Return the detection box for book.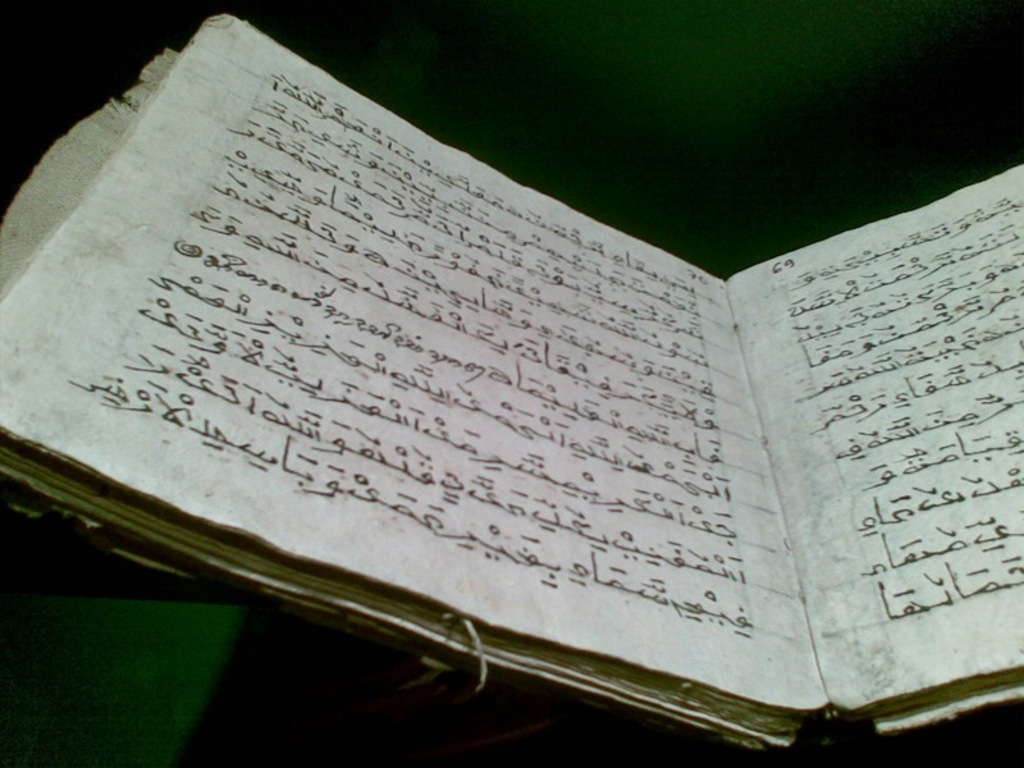
[left=61, top=0, right=937, bottom=753].
